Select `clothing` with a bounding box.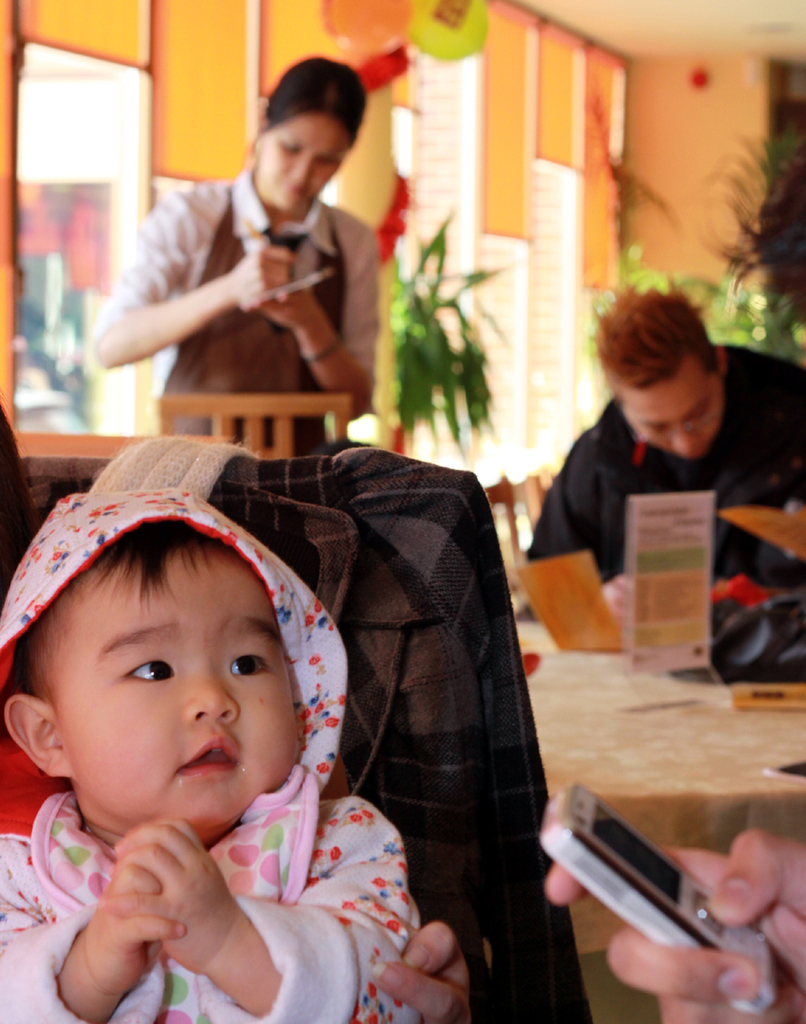
(left=518, top=343, right=805, bottom=590).
